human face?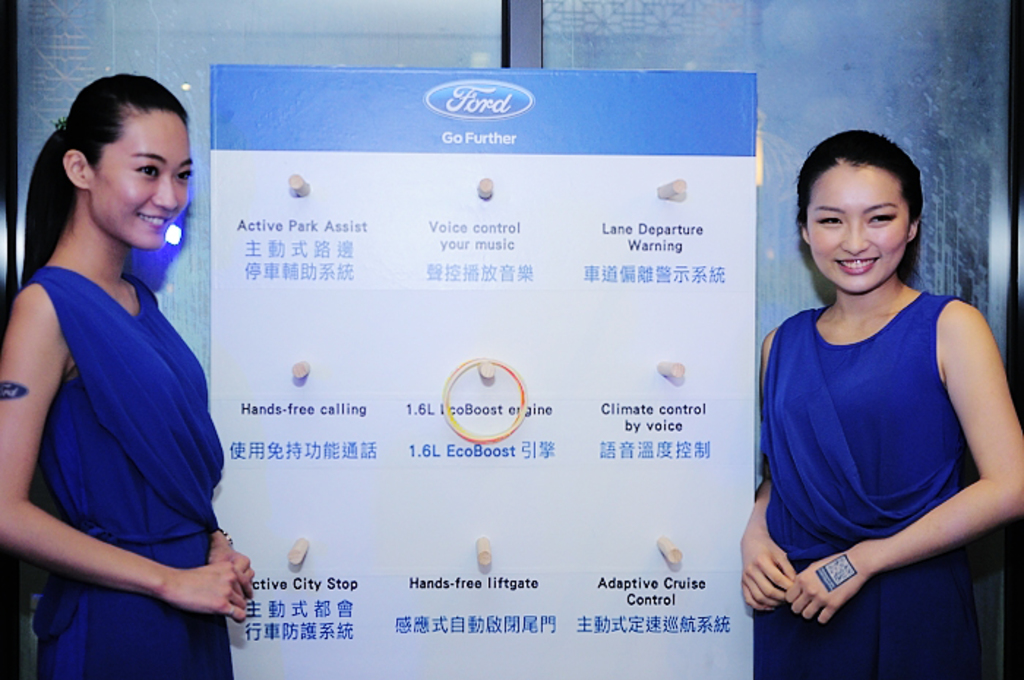
(left=91, top=110, right=193, bottom=244)
